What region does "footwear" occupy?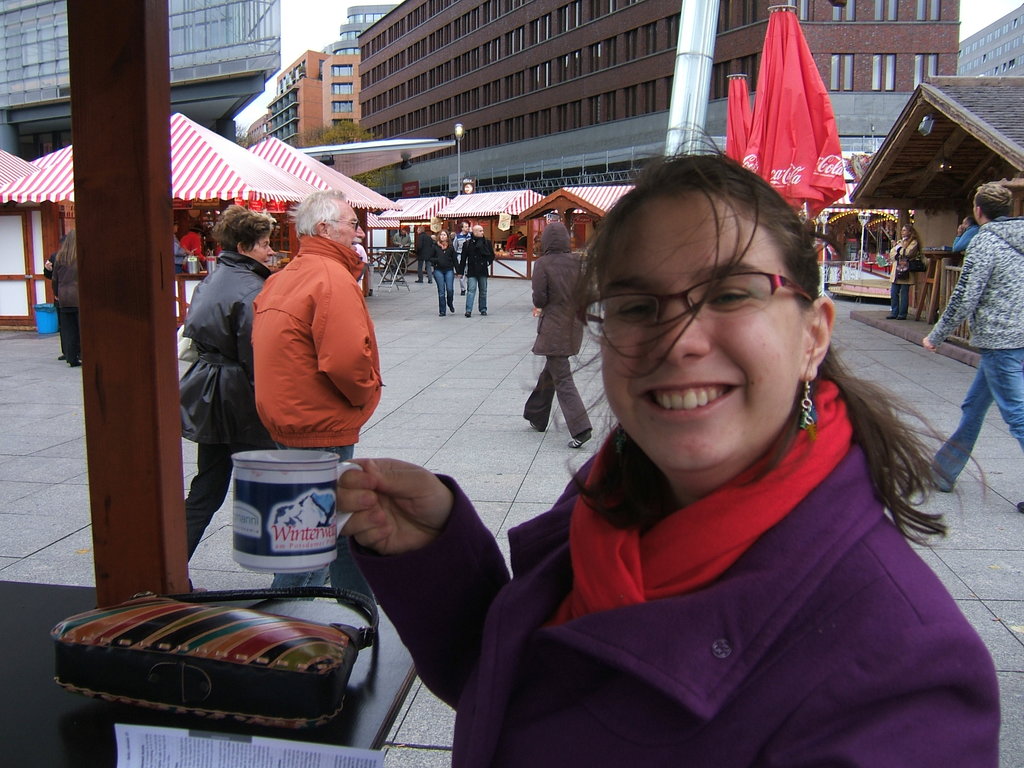
(left=915, top=466, right=959, bottom=494).
